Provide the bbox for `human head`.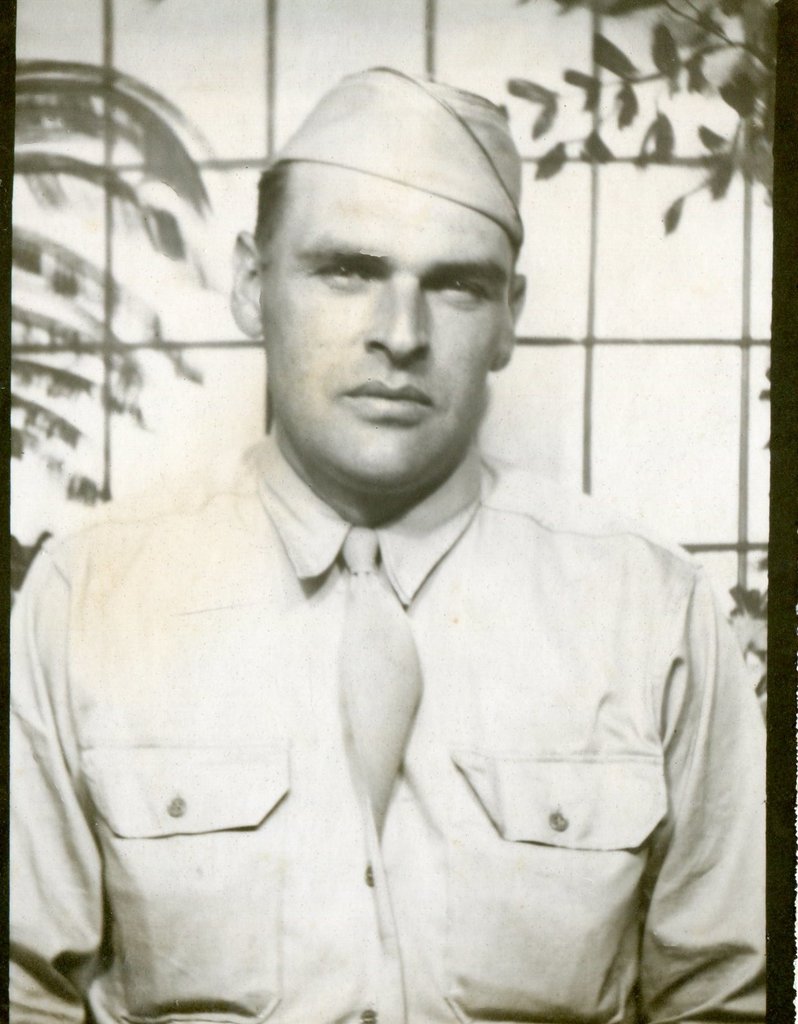
locate(245, 62, 534, 472).
